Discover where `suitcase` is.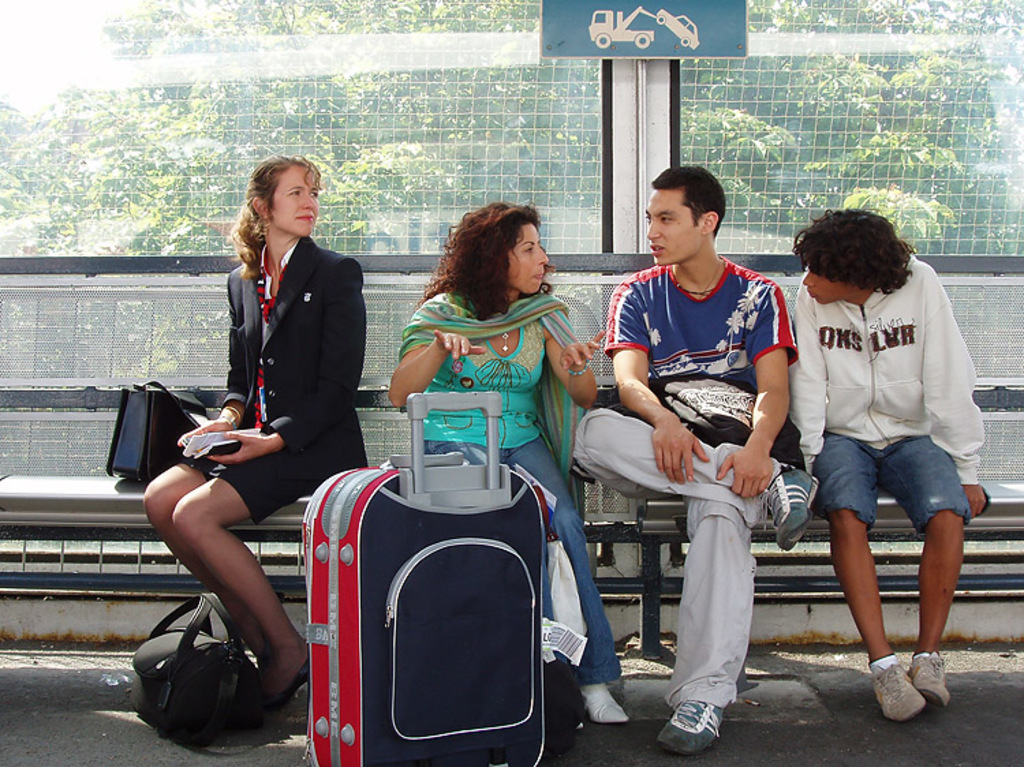
Discovered at pyautogui.locateOnScreen(300, 386, 547, 766).
